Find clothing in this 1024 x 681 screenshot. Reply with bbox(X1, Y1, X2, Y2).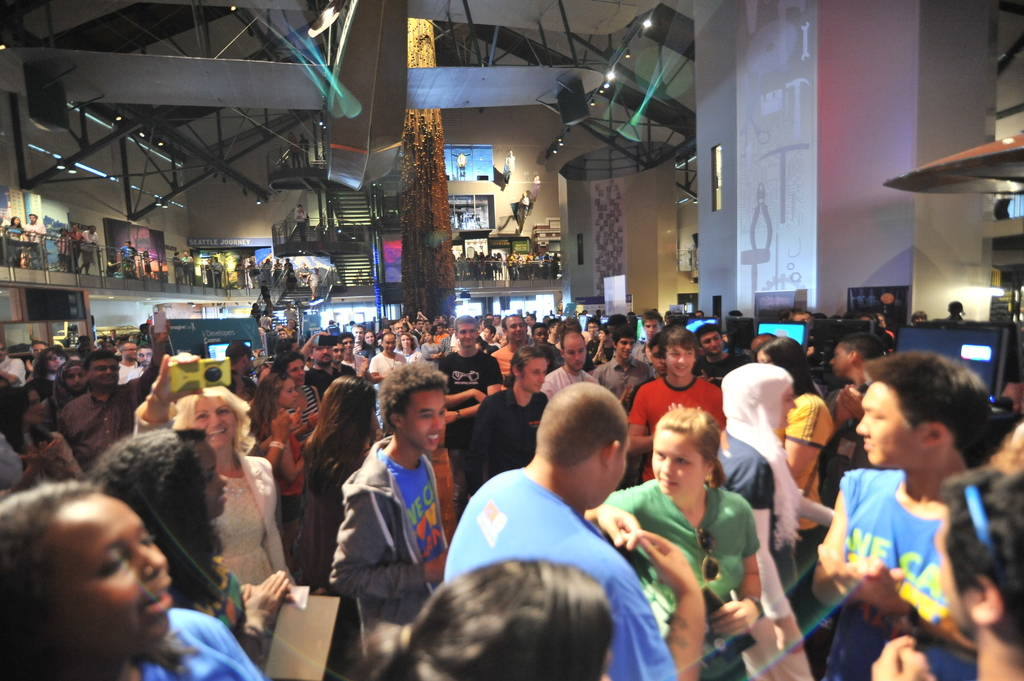
bbox(251, 309, 264, 319).
